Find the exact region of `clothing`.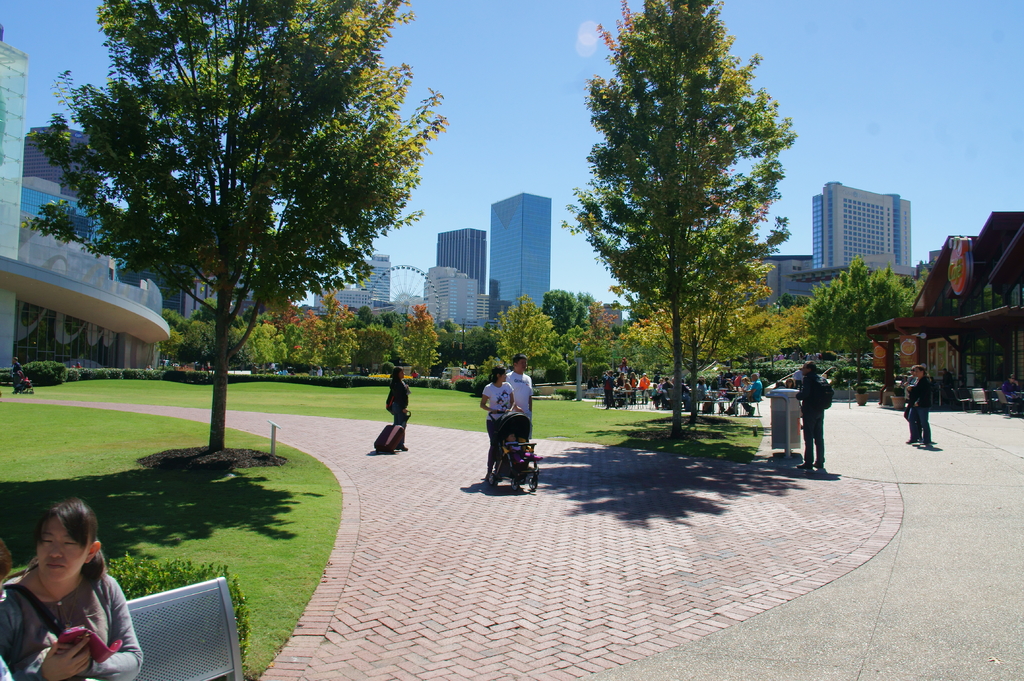
Exact region: (left=479, top=376, right=506, bottom=451).
